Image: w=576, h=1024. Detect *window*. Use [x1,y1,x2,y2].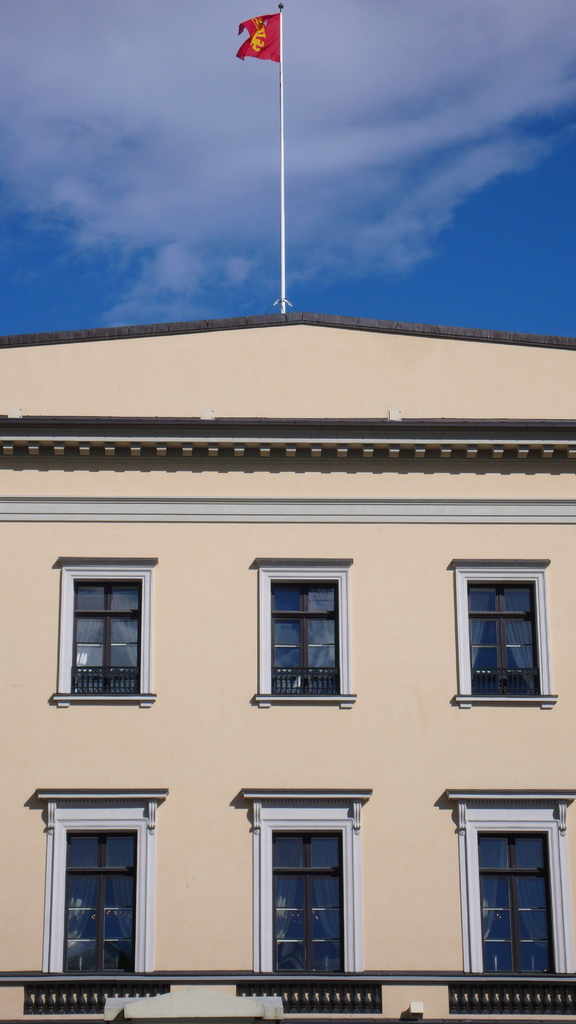
[451,561,553,708].
